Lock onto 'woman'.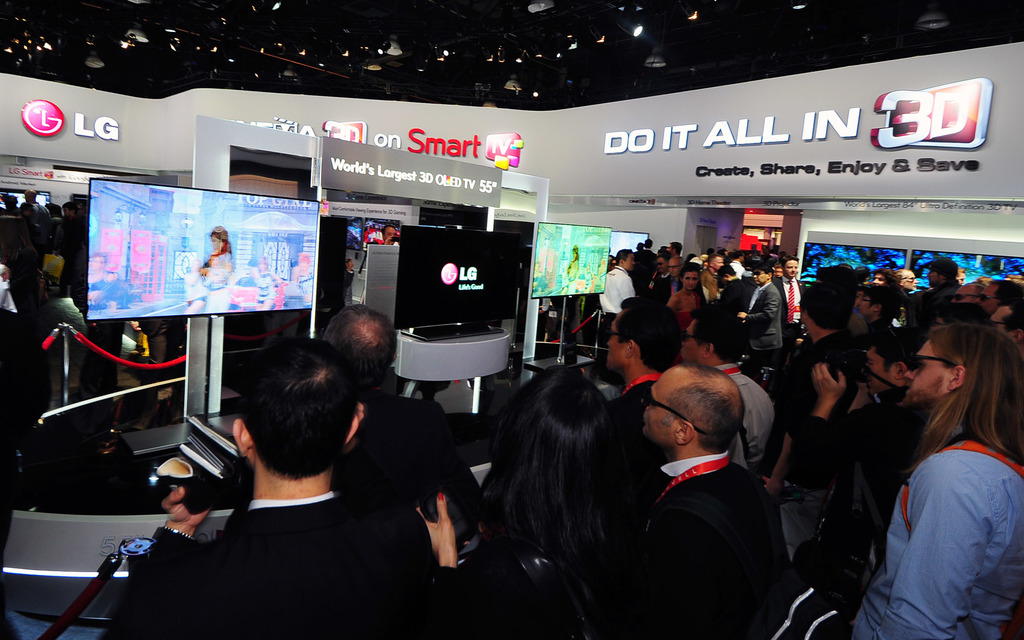
Locked: bbox=[417, 363, 648, 639].
